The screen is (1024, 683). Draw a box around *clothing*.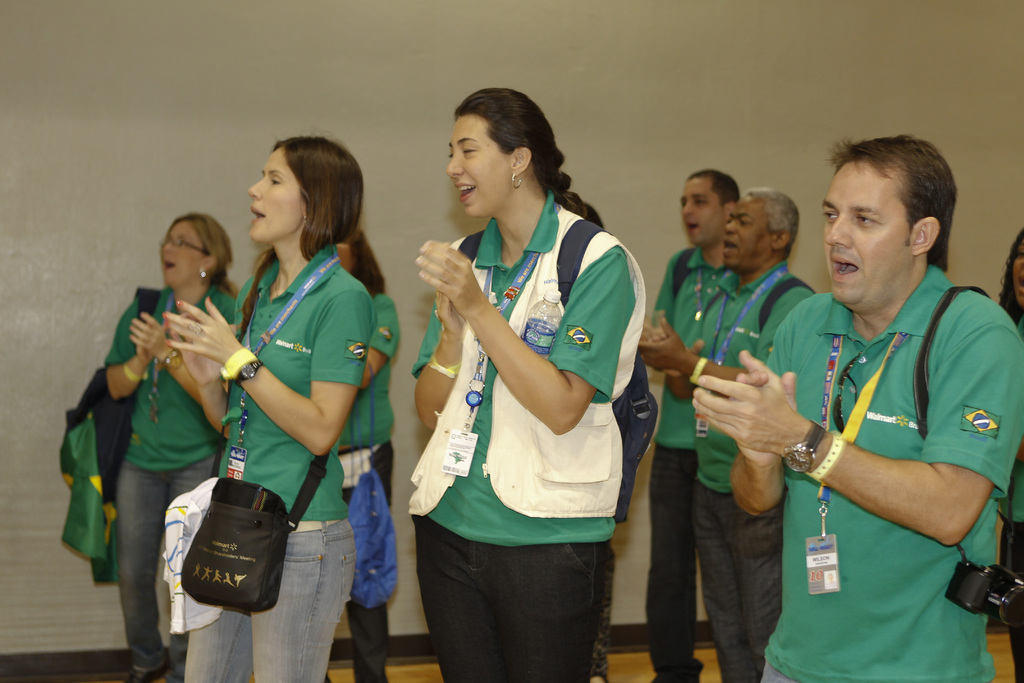
box(324, 285, 397, 682).
